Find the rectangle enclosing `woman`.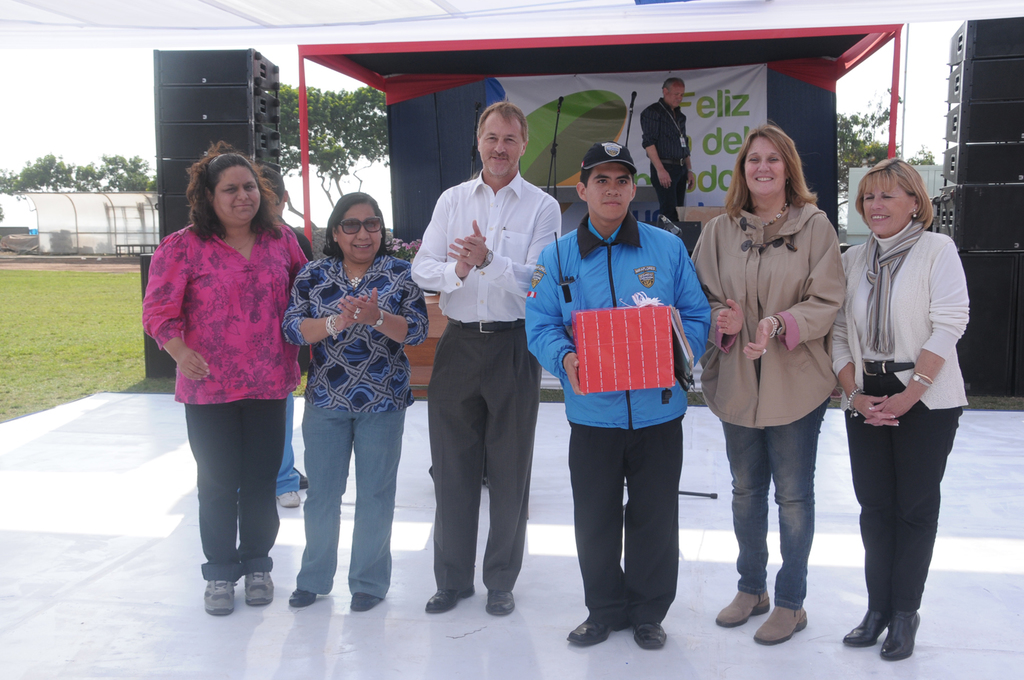
bbox(281, 188, 429, 610).
